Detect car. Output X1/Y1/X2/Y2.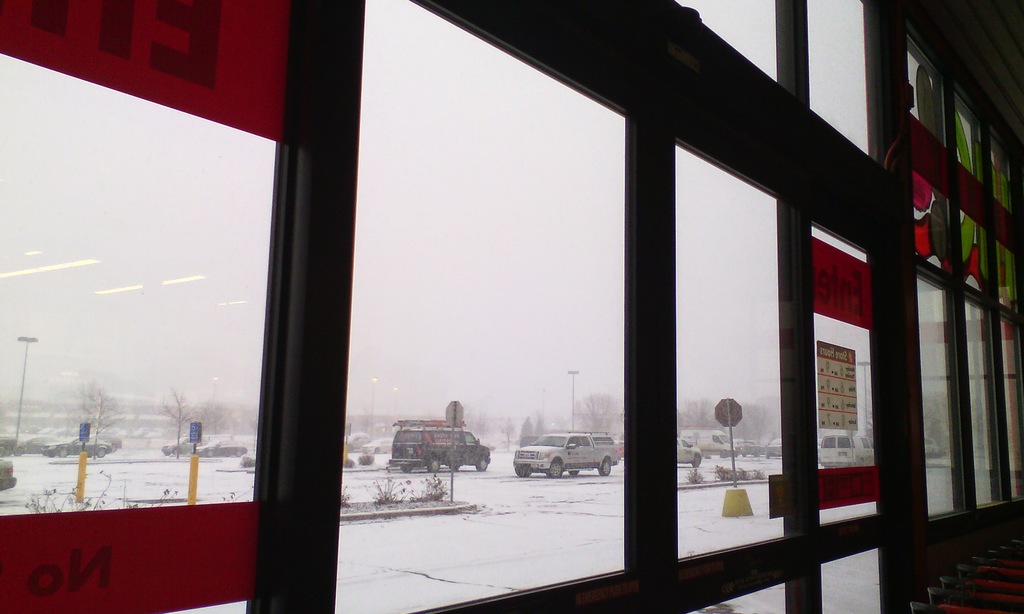
161/436/205/454.
